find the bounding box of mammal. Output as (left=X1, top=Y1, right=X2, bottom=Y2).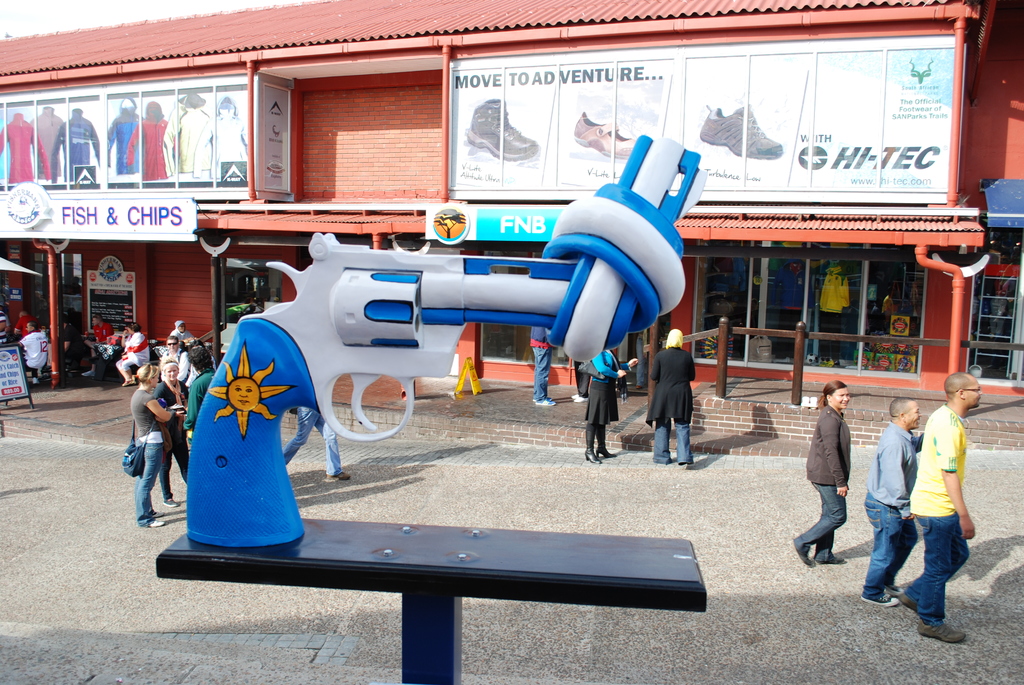
(left=182, top=349, right=216, bottom=439).
